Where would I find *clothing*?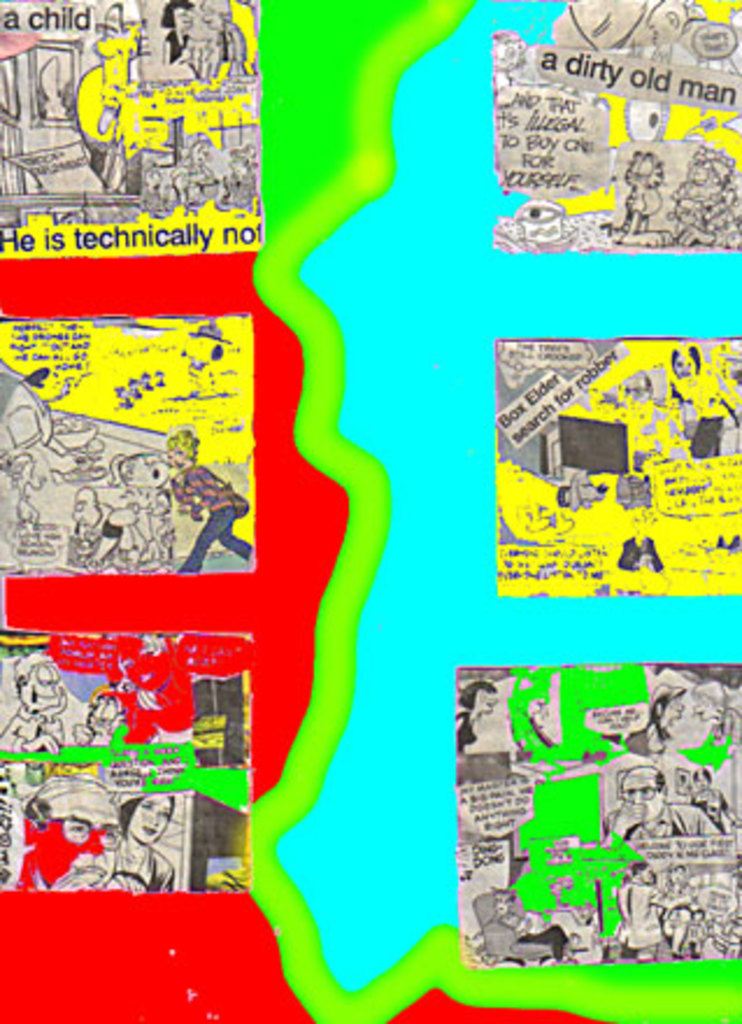
At <region>88, 838, 174, 896</region>.
